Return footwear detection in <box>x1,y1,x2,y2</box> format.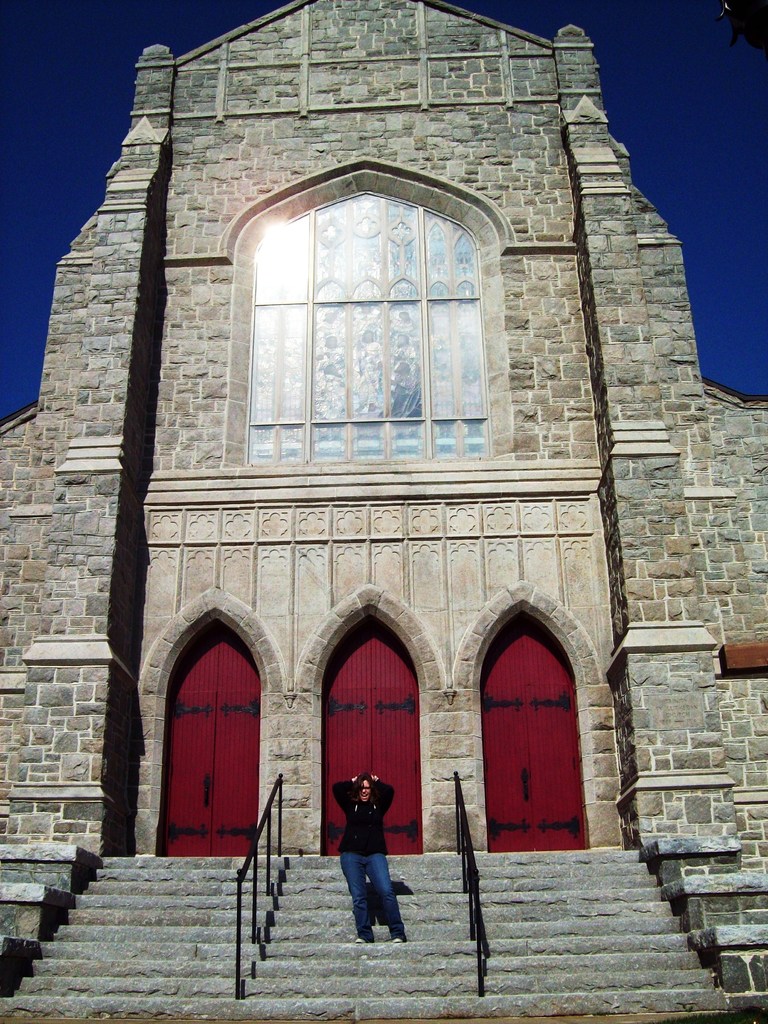
<box>352,933,373,947</box>.
